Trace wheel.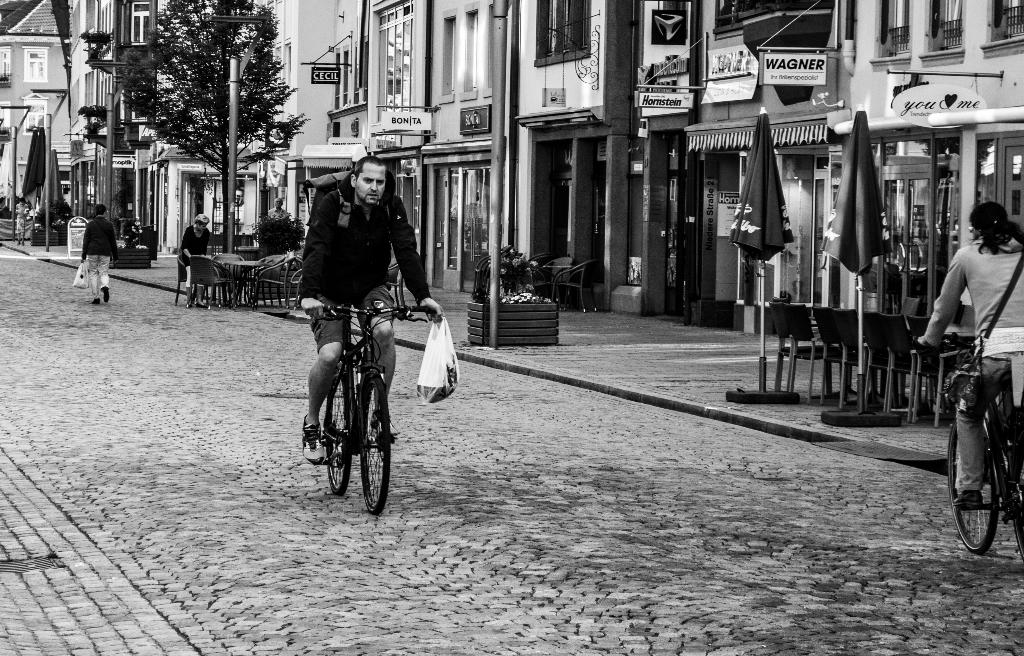
Traced to 1012, 452, 1023, 563.
